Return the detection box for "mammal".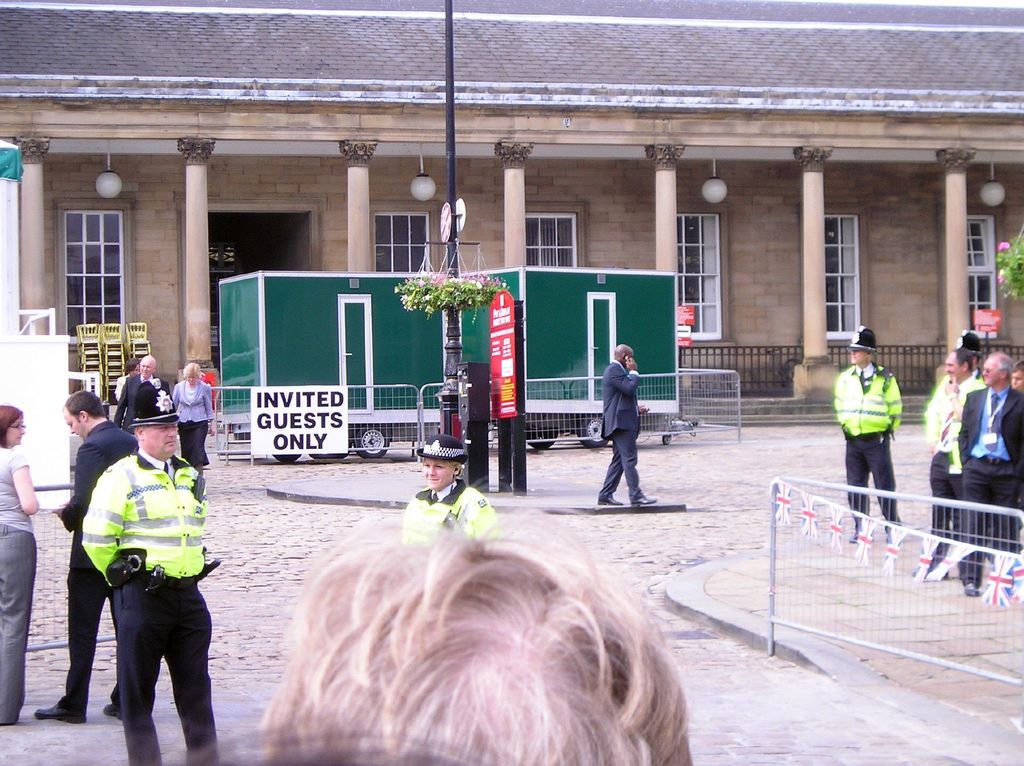
left=399, top=432, right=501, bottom=545.
